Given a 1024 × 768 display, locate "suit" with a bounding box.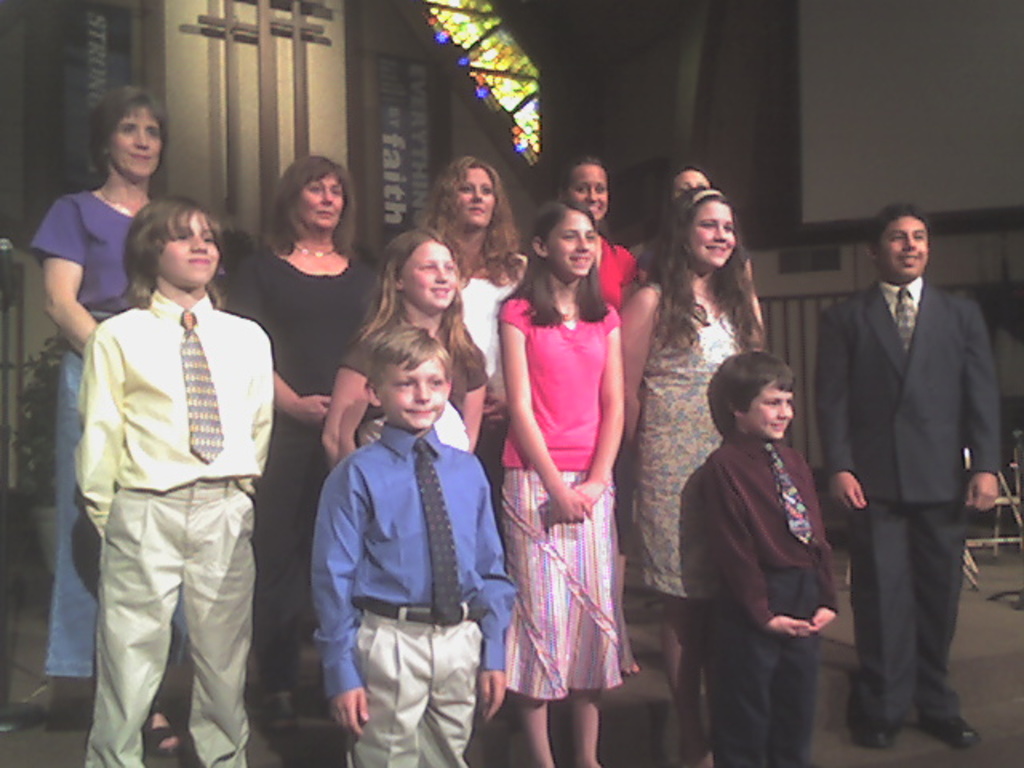
Located: x1=811 y1=205 x2=1014 y2=757.
